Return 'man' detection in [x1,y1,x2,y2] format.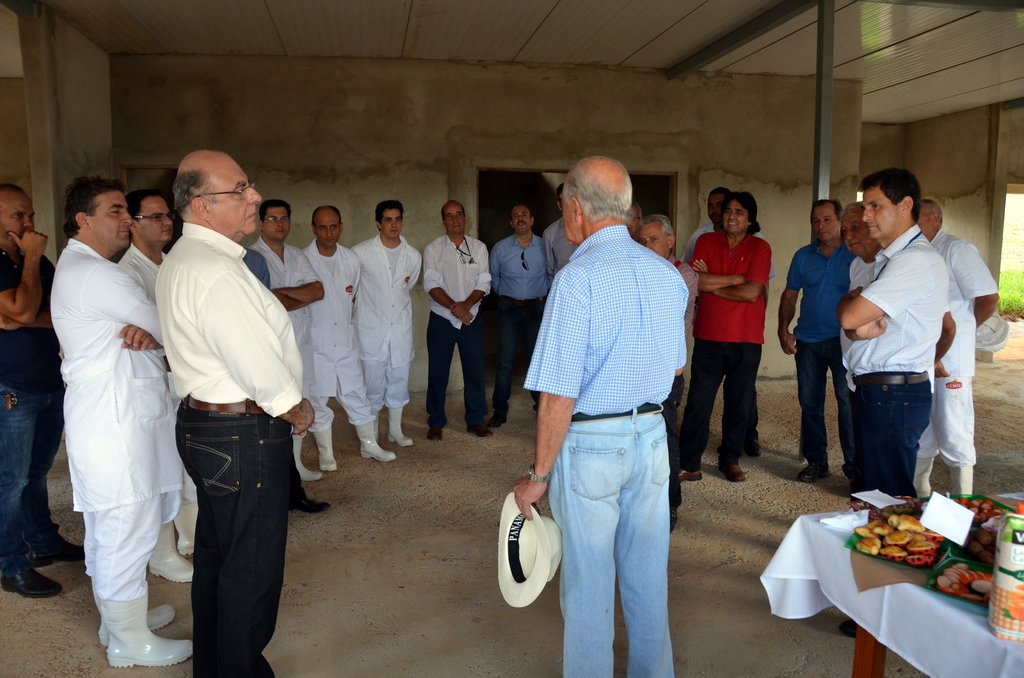
[480,195,567,408].
